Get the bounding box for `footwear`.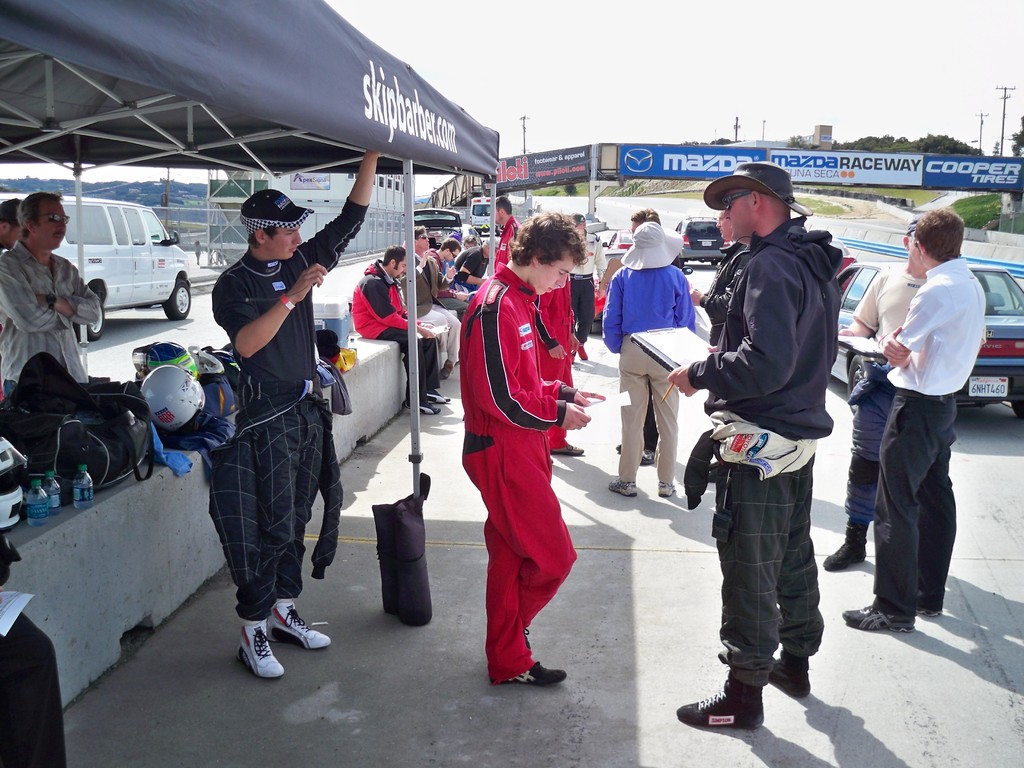
pyautogui.locateOnScreen(269, 599, 328, 643).
